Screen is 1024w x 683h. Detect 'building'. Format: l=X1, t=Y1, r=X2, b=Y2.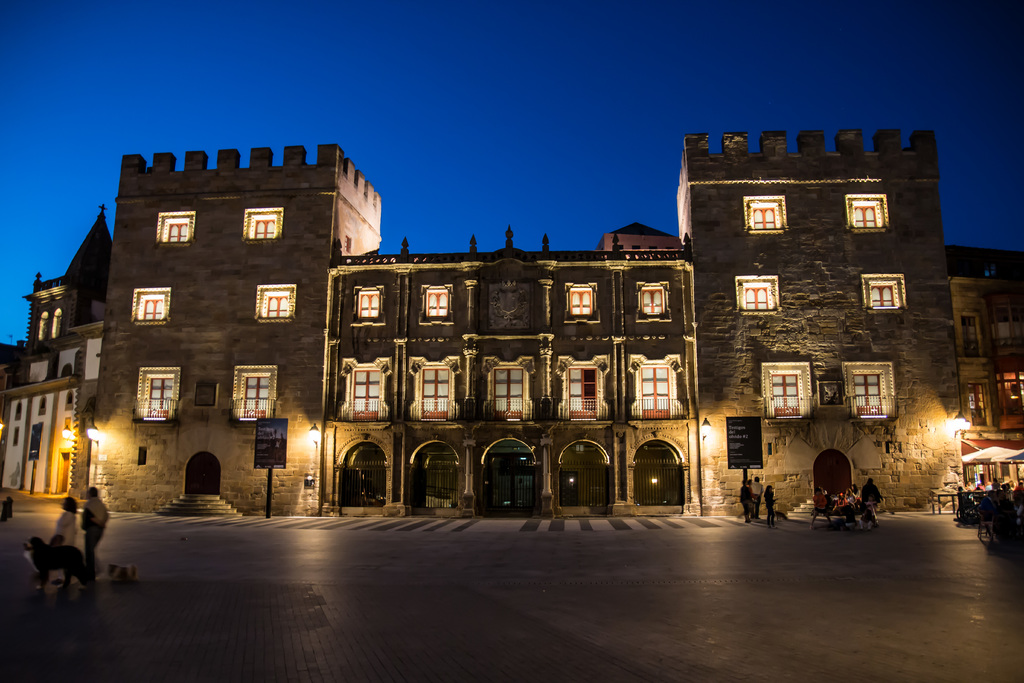
l=949, t=244, r=1023, b=488.
